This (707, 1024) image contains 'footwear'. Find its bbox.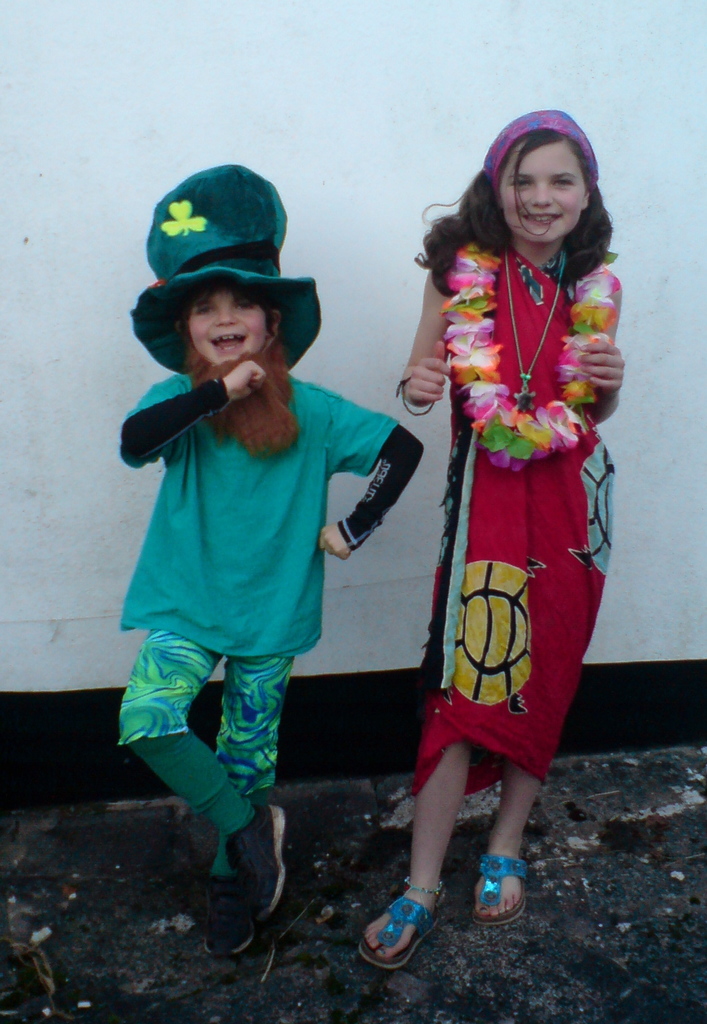
<box>368,882,453,970</box>.
